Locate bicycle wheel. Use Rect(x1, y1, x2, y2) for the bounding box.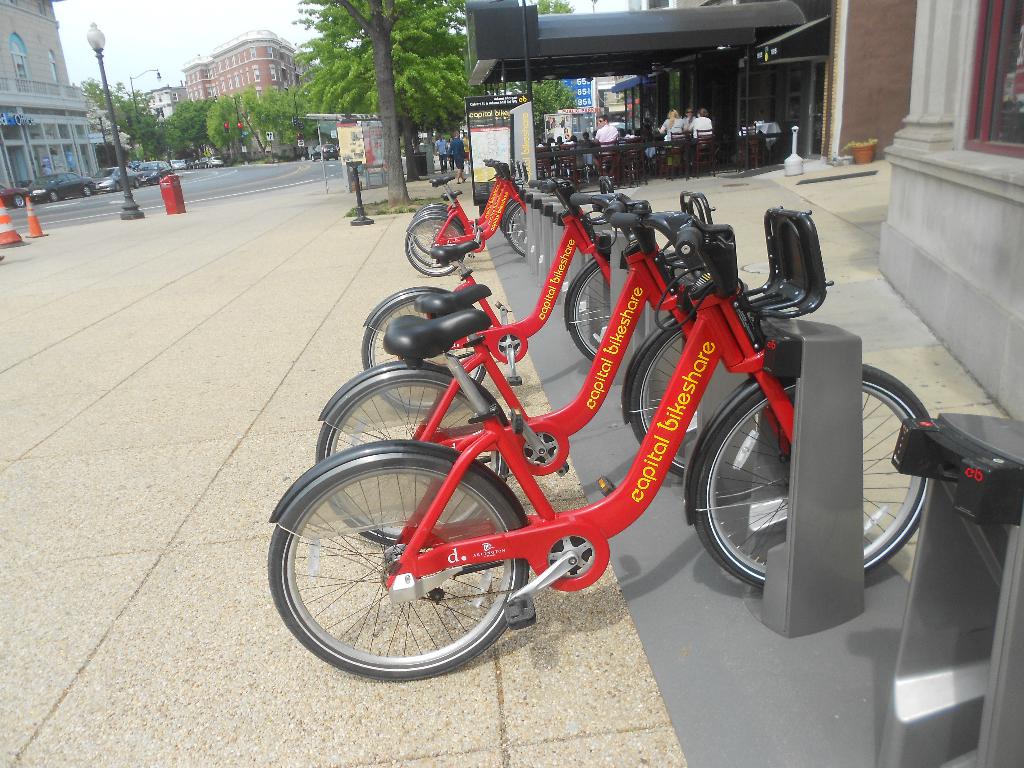
Rect(632, 324, 696, 478).
